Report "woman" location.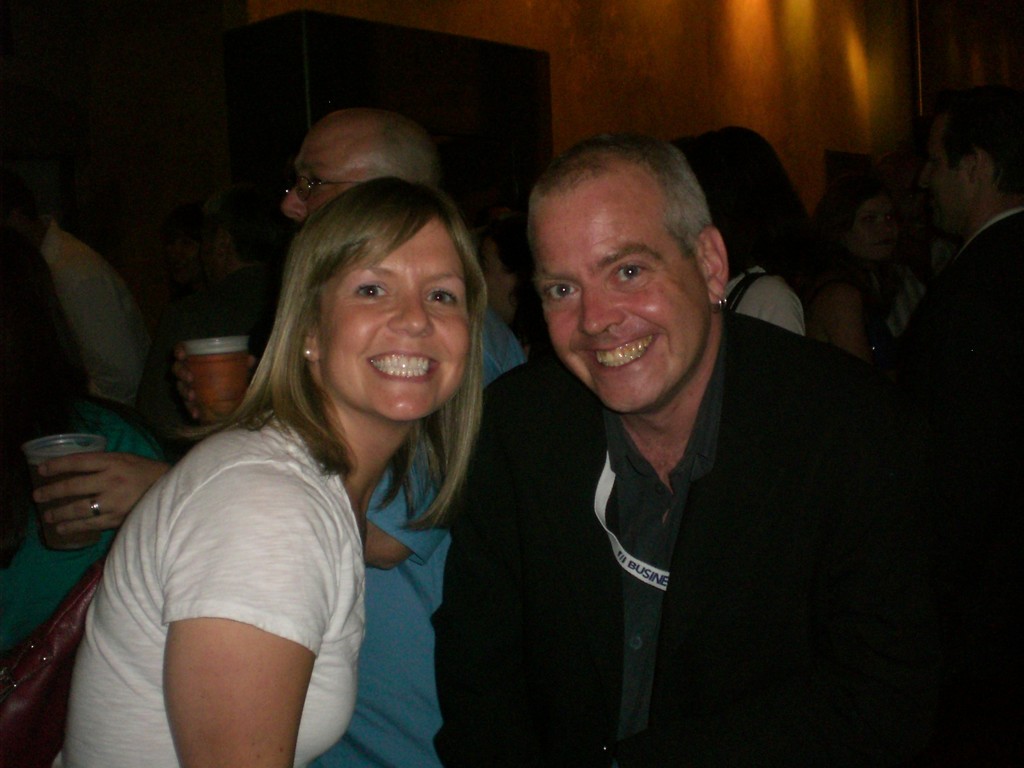
Report: (670,121,819,346).
